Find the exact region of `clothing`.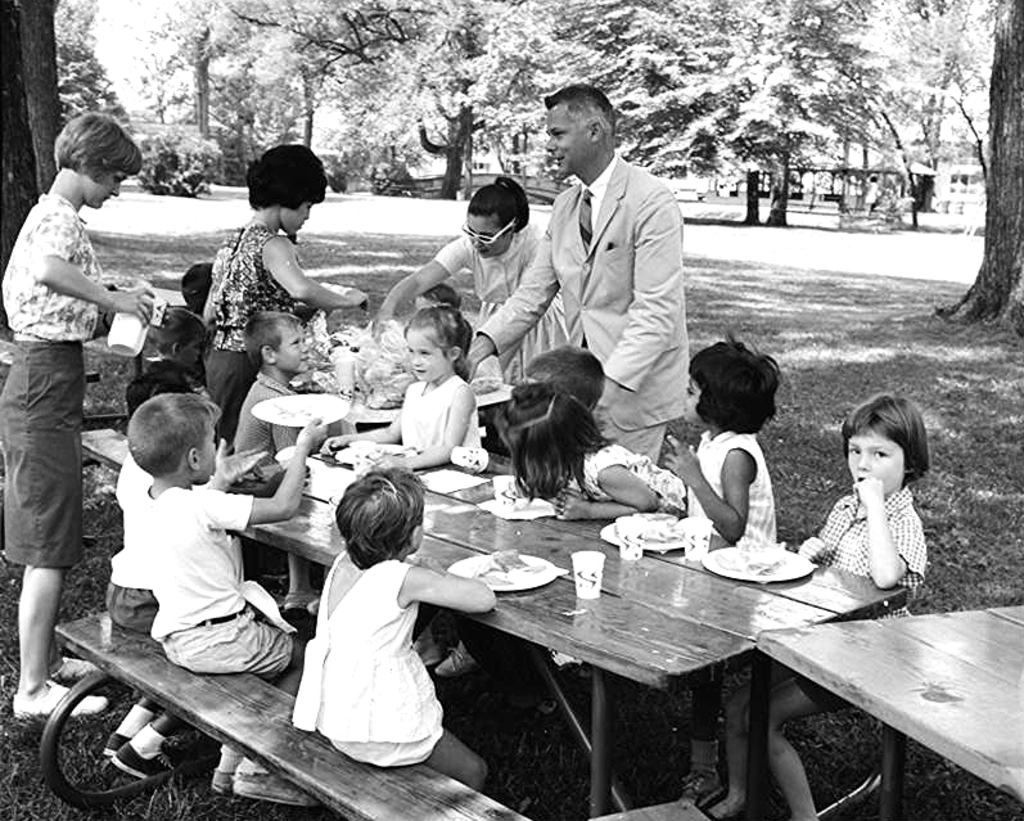
Exact region: x1=143, y1=478, x2=294, y2=687.
